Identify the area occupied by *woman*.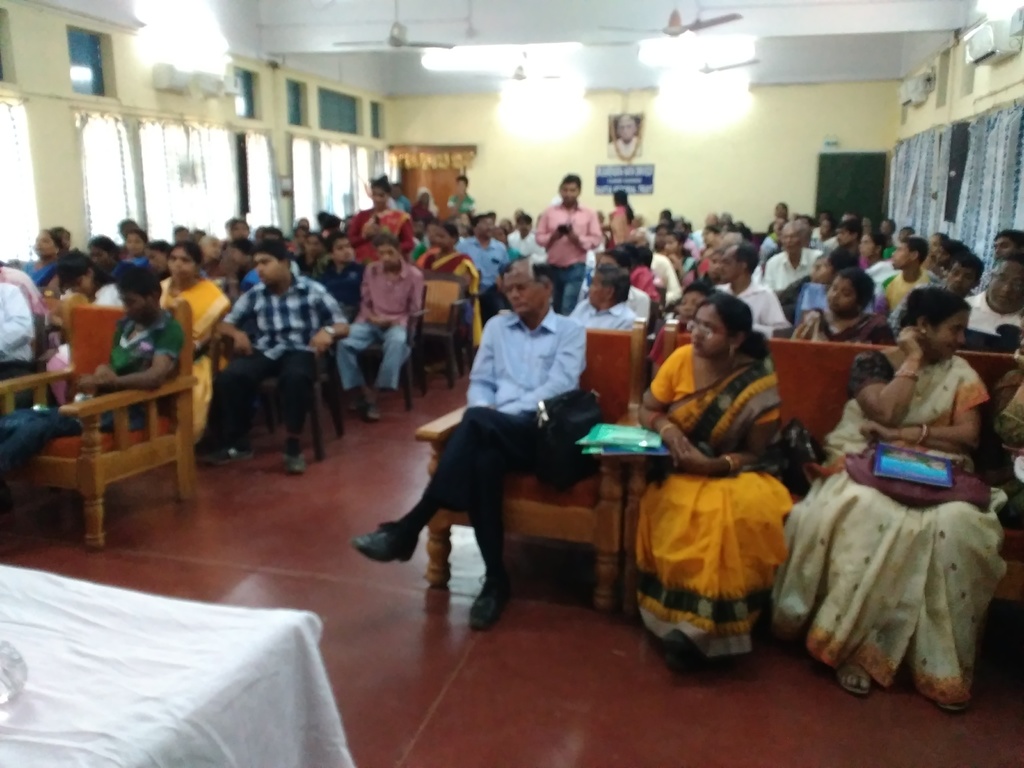
Area: box(781, 284, 1006, 698).
